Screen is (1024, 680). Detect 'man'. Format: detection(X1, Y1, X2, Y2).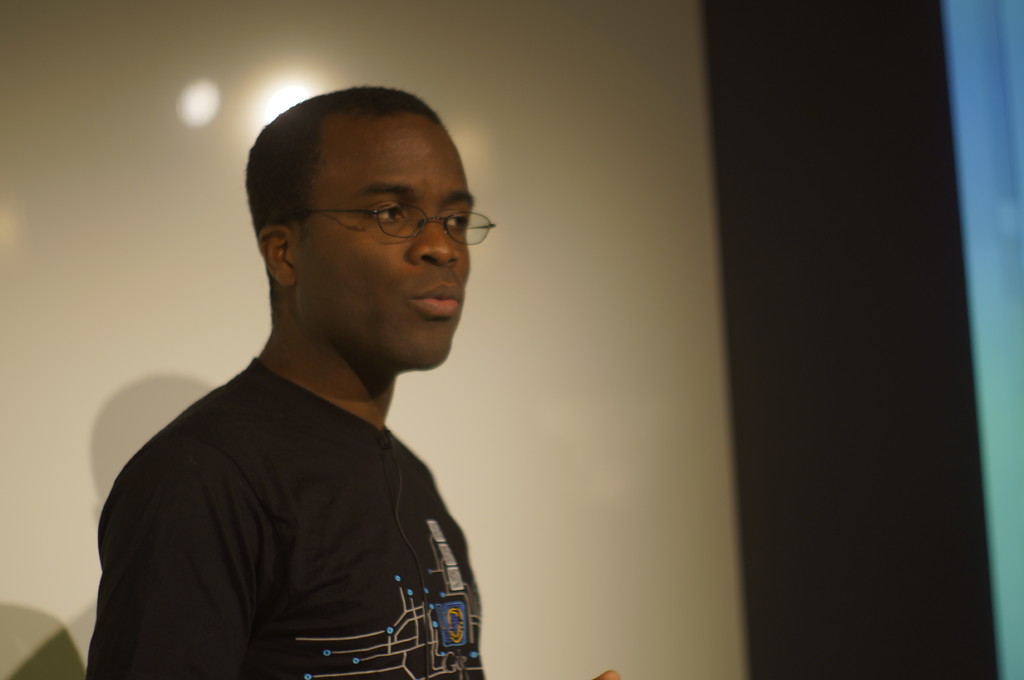
detection(78, 86, 553, 674).
